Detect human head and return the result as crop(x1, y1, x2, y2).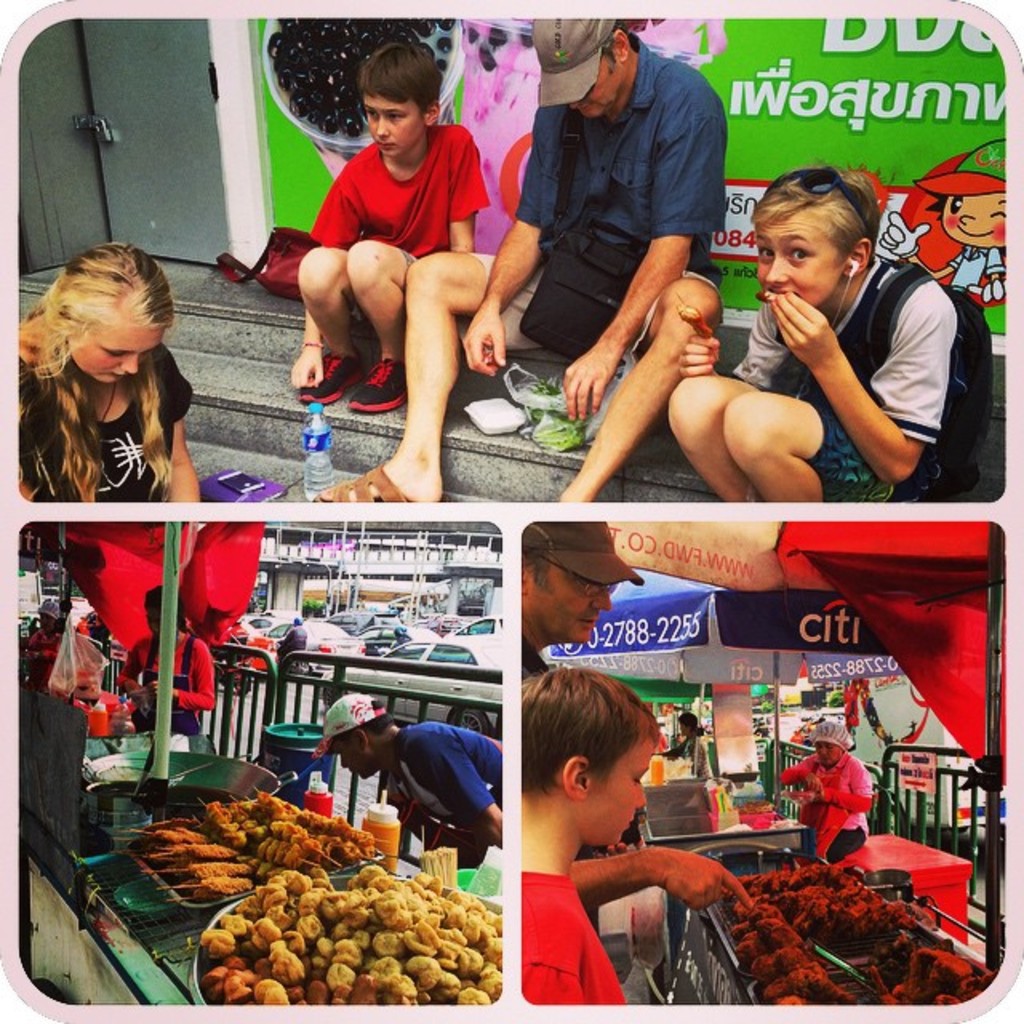
crop(522, 518, 627, 648).
